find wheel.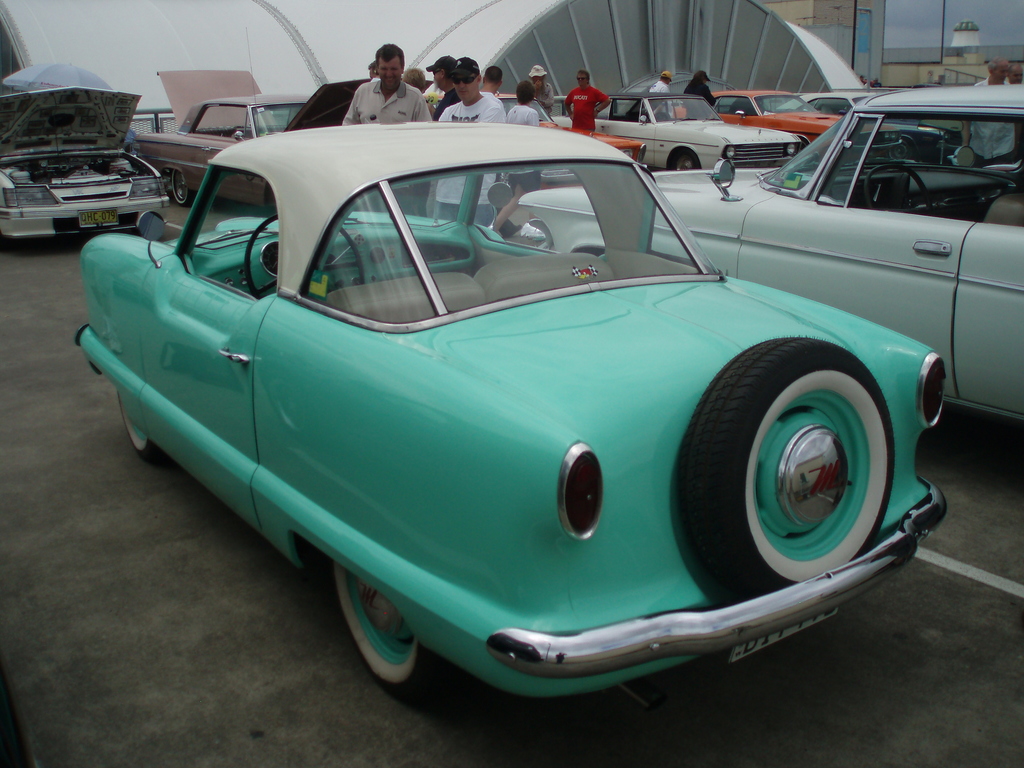
pyautogui.locateOnScreen(892, 139, 918, 157).
